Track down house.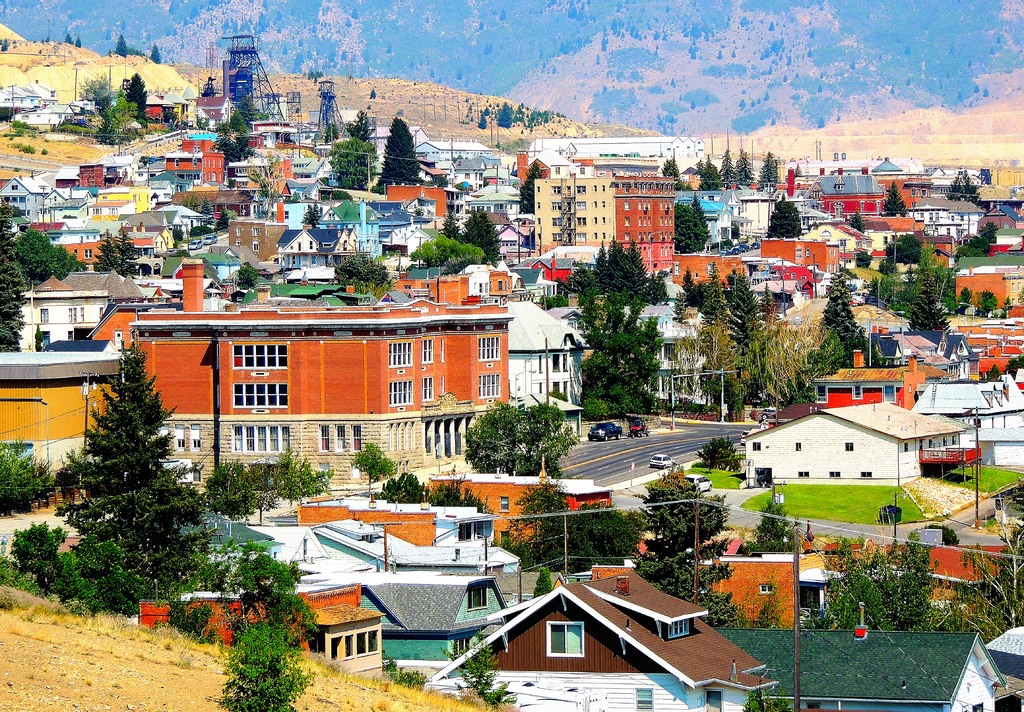
Tracked to bbox=[401, 133, 519, 191].
